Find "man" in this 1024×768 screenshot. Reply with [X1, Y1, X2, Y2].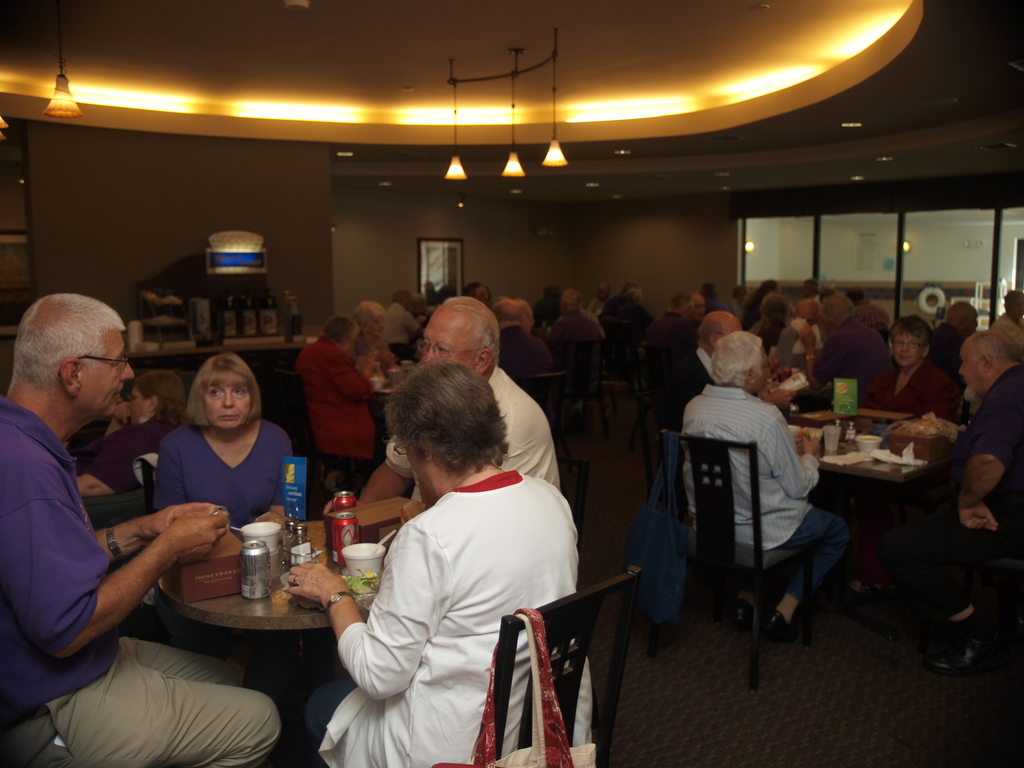
[924, 299, 982, 394].
